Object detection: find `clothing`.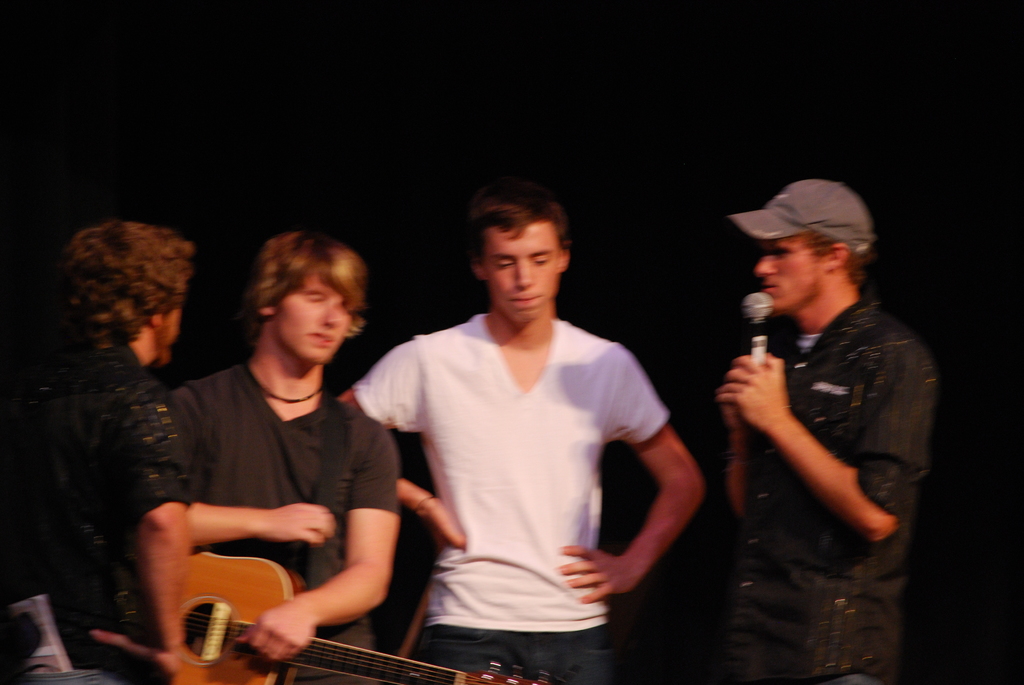
box=[721, 300, 939, 684].
